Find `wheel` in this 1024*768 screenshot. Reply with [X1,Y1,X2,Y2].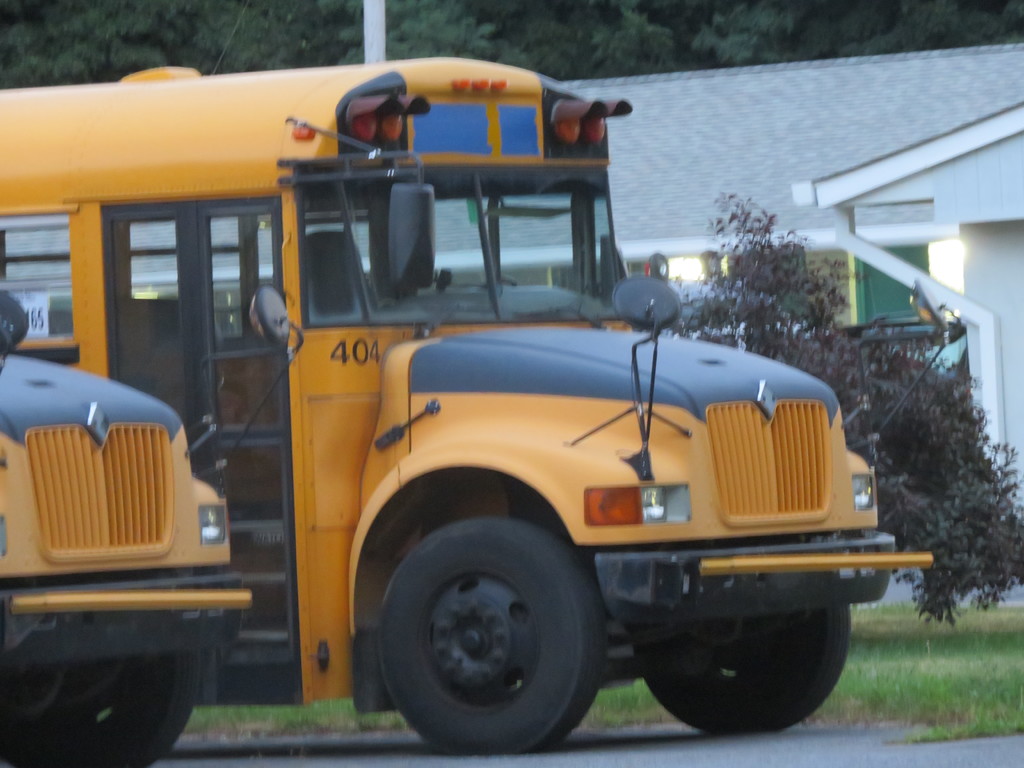
[342,522,623,755].
